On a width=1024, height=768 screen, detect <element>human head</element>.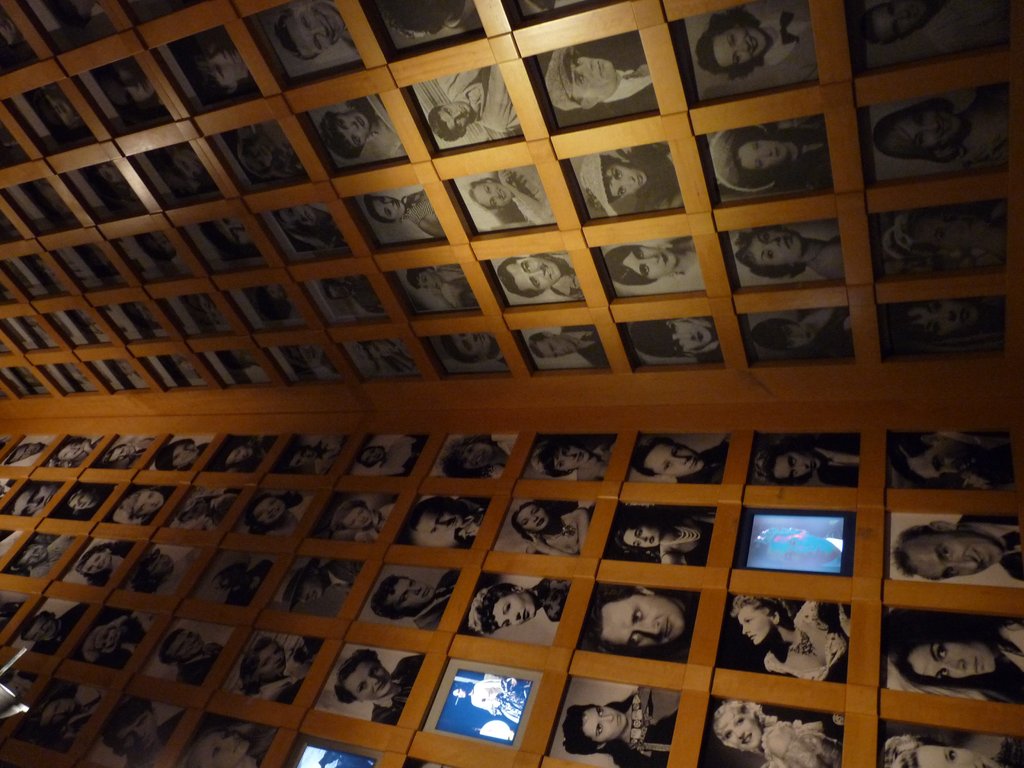
<region>19, 541, 49, 571</region>.
